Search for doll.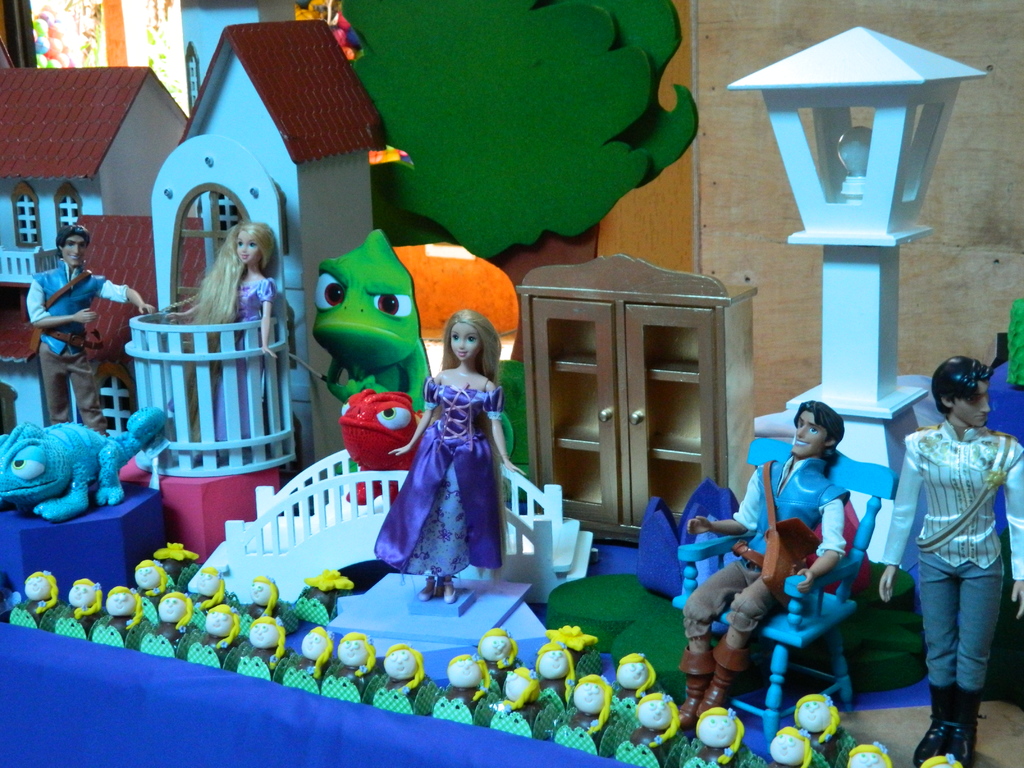
Found at left=160, top=223, right=278, bottom=465.
